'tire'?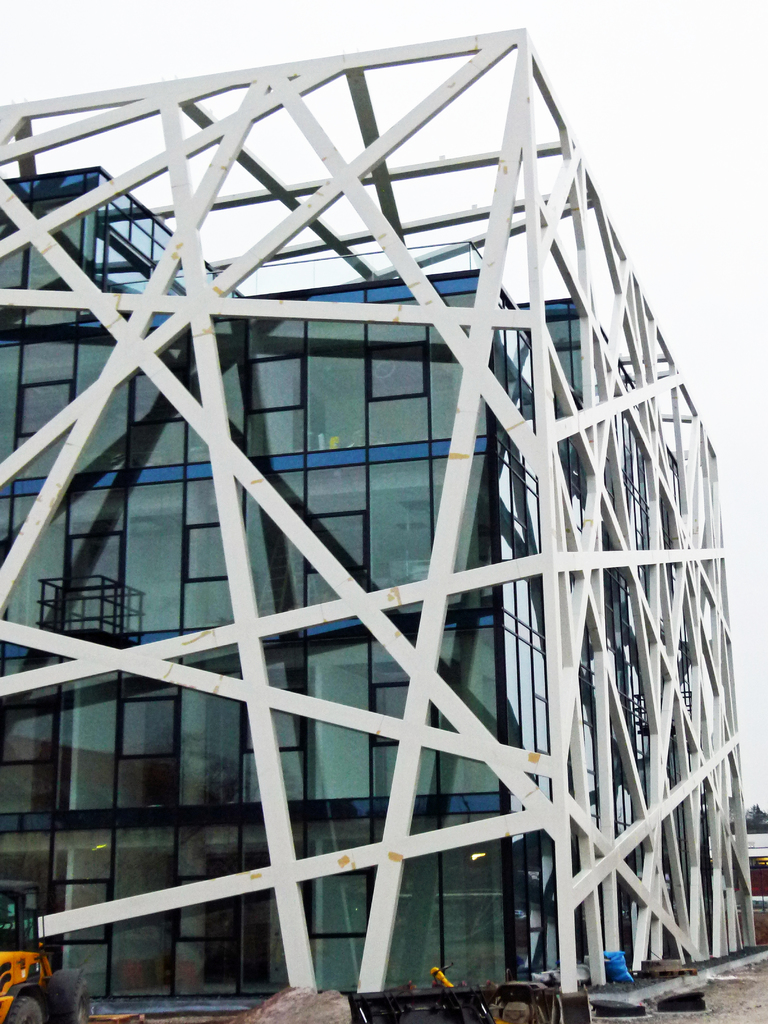
box=[3, 991, 51, 1023]
